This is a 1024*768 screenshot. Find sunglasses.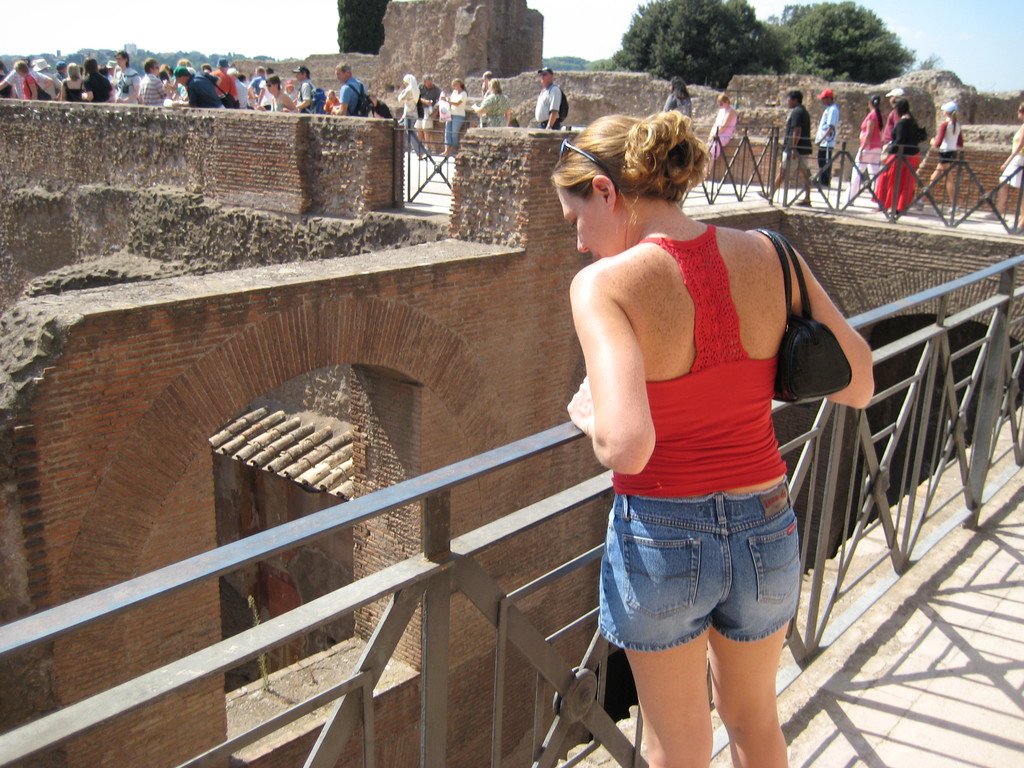
Bounding box: box(559, 136, 621, 196).
